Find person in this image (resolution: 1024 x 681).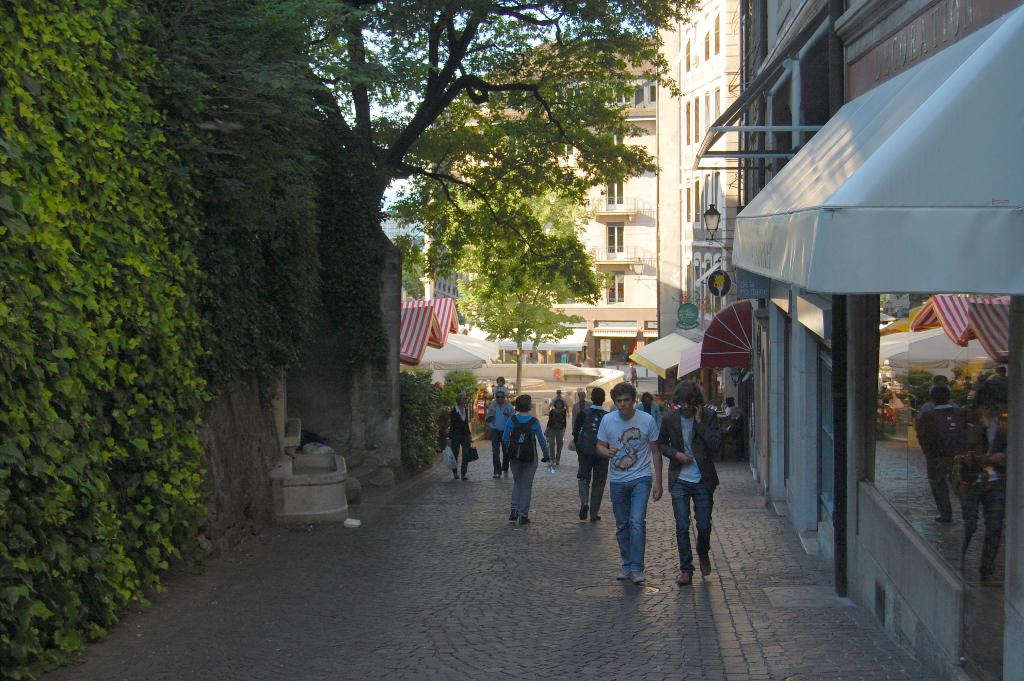
483,381,508,479.
